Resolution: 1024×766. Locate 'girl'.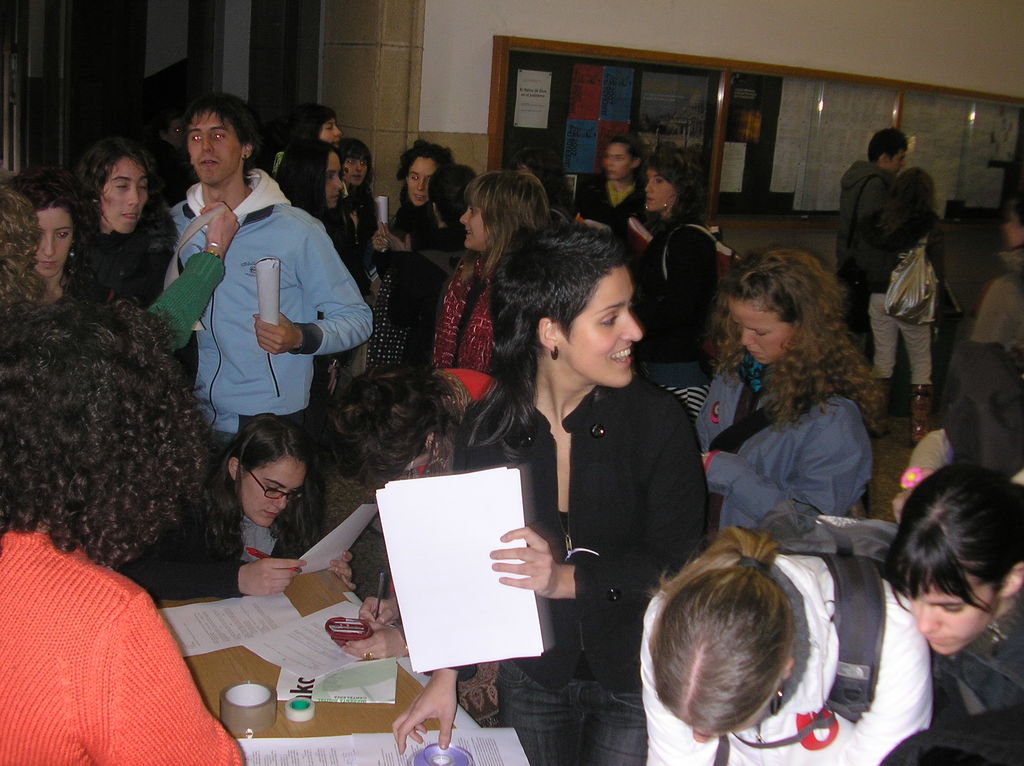
bbox=[877, 456, 1023, 722].
